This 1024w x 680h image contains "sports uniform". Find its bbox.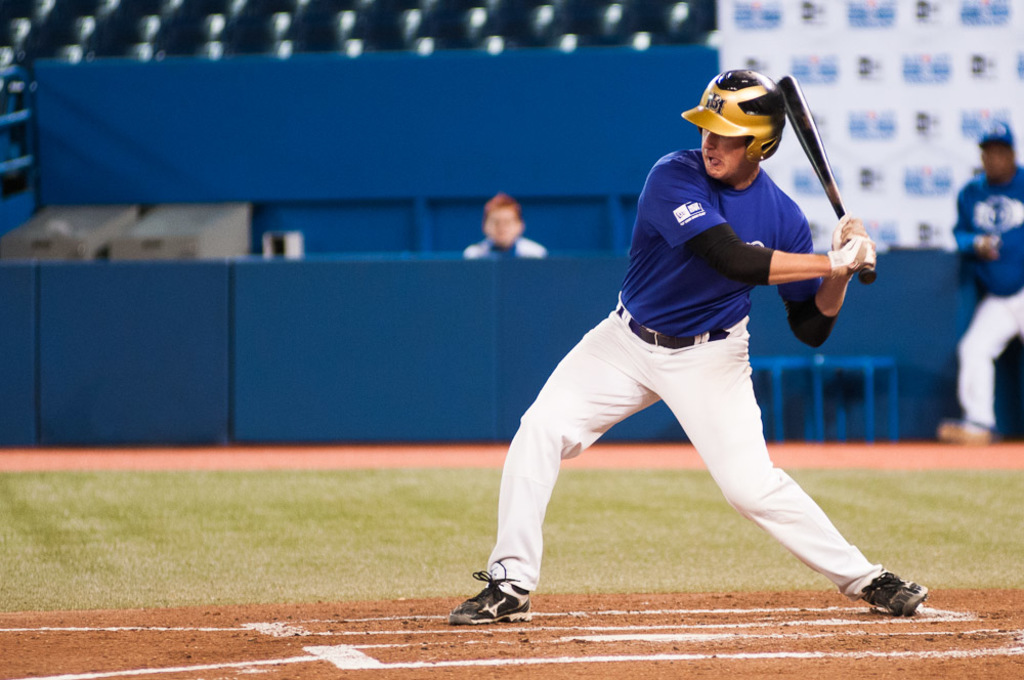
x1=931 y1=118 x2=1023 y2=439.
